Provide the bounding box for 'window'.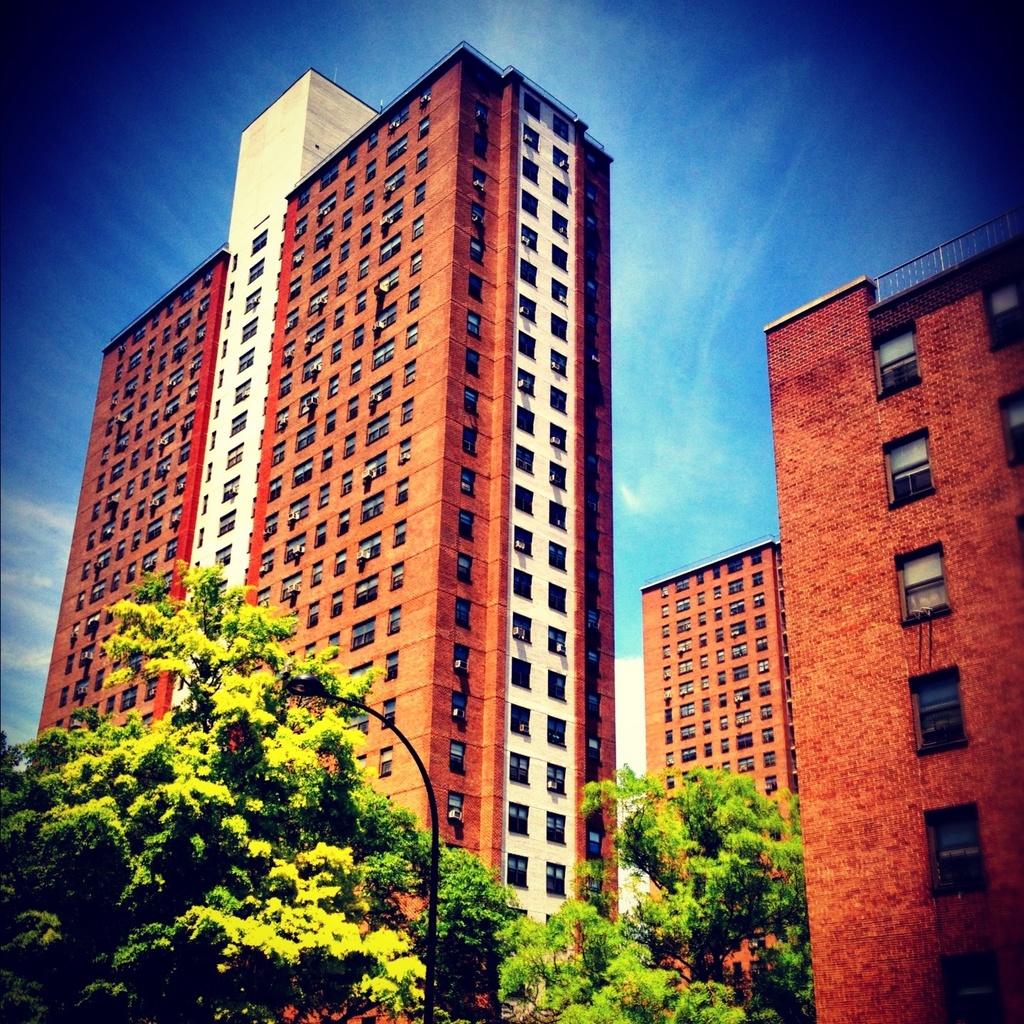
box=[76, 593, 83, 611].
